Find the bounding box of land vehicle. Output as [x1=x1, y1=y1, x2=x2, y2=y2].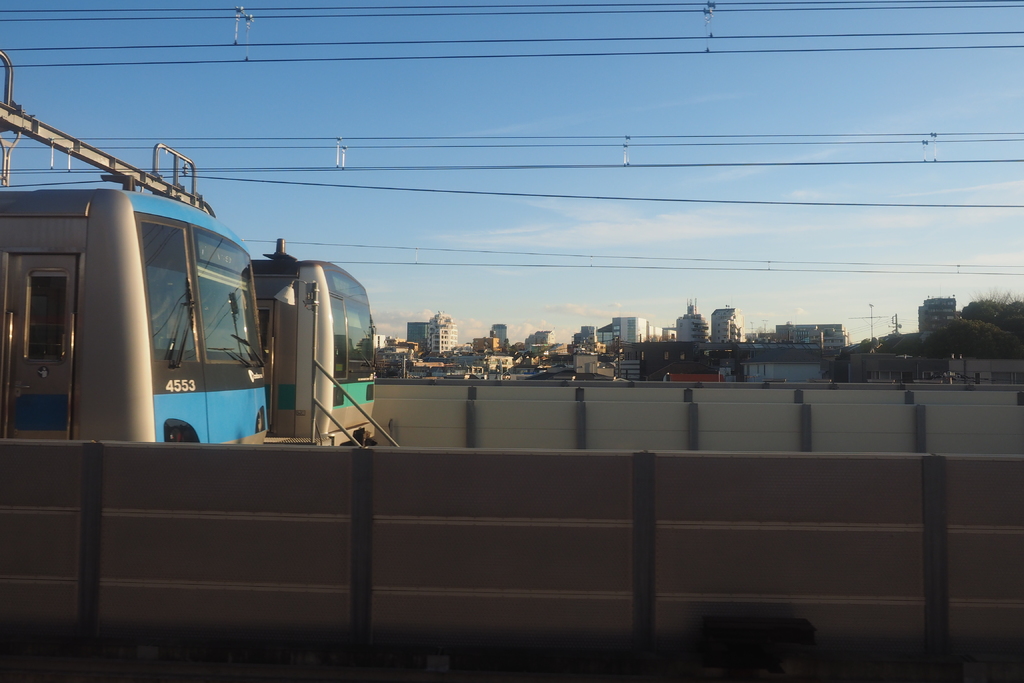
[x1=252, y1=237, x2=374, y2=447].
